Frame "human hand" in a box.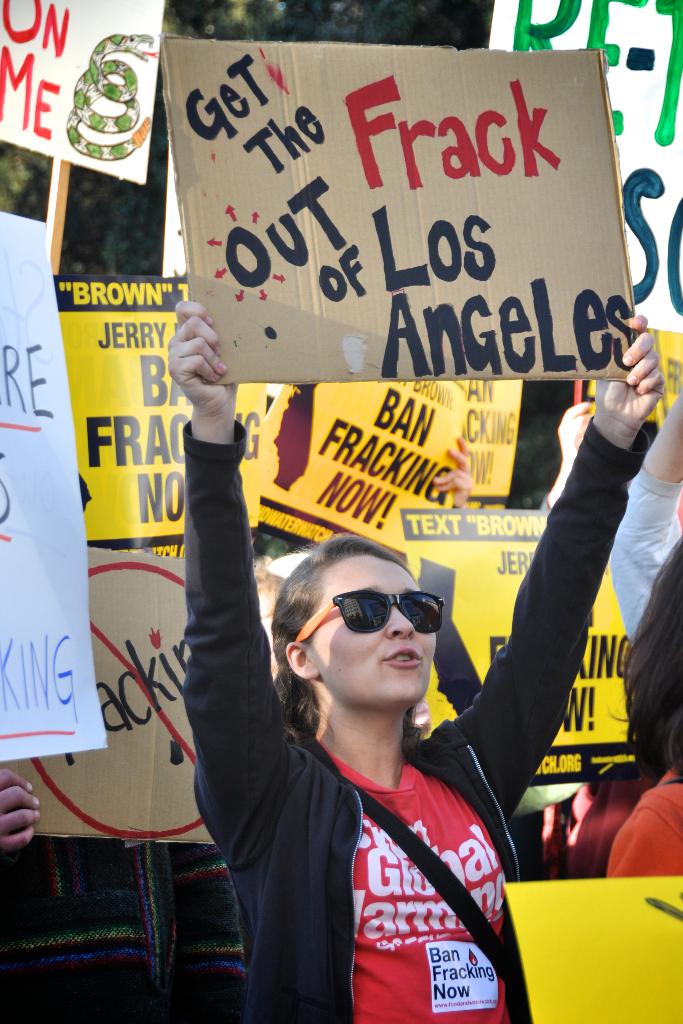
x1=156, y1=302, x2=222, y2=399.
